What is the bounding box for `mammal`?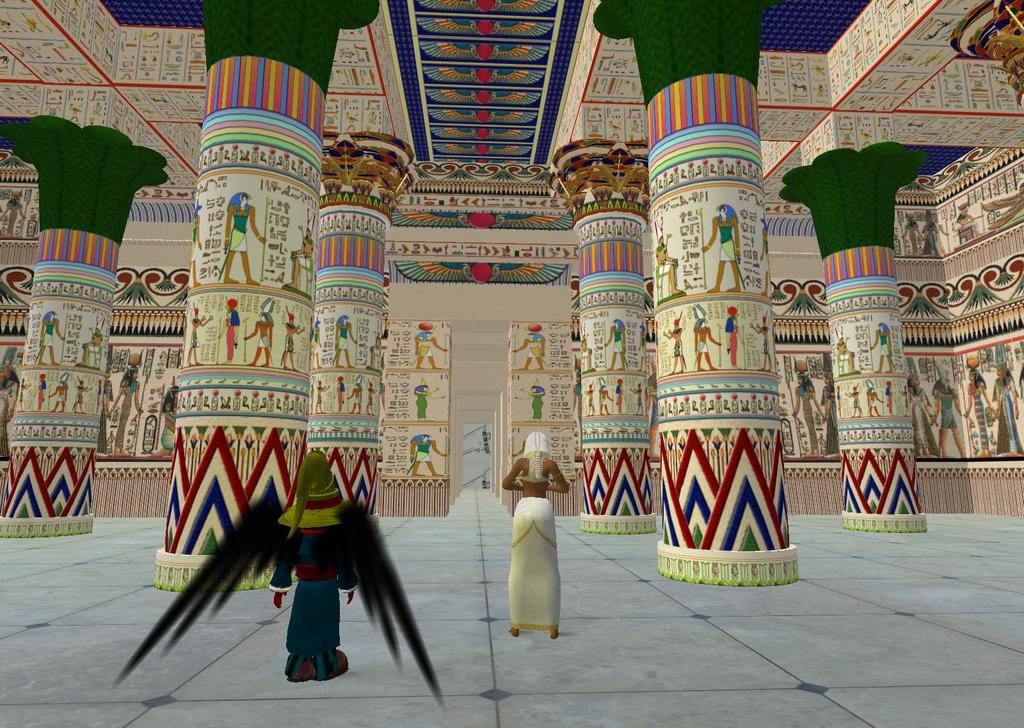
[x1=694, y1=315, x2=720, y2=370].
